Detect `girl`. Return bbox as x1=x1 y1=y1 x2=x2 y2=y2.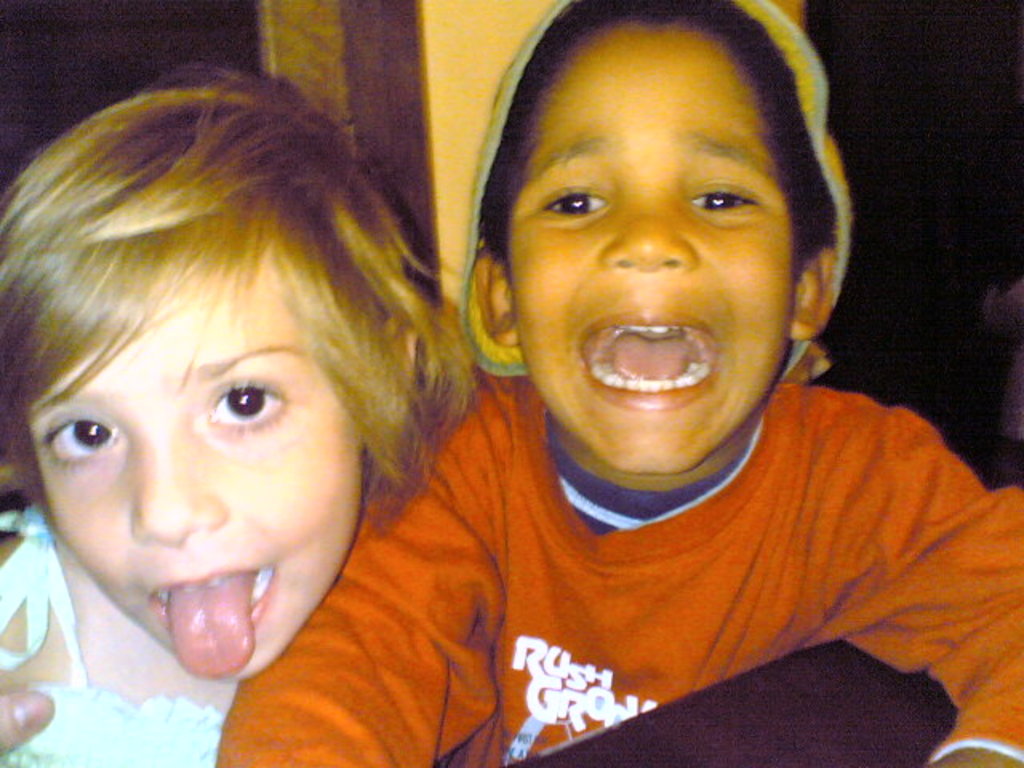
x1=0 y1=56 x2=477 y2=766.
